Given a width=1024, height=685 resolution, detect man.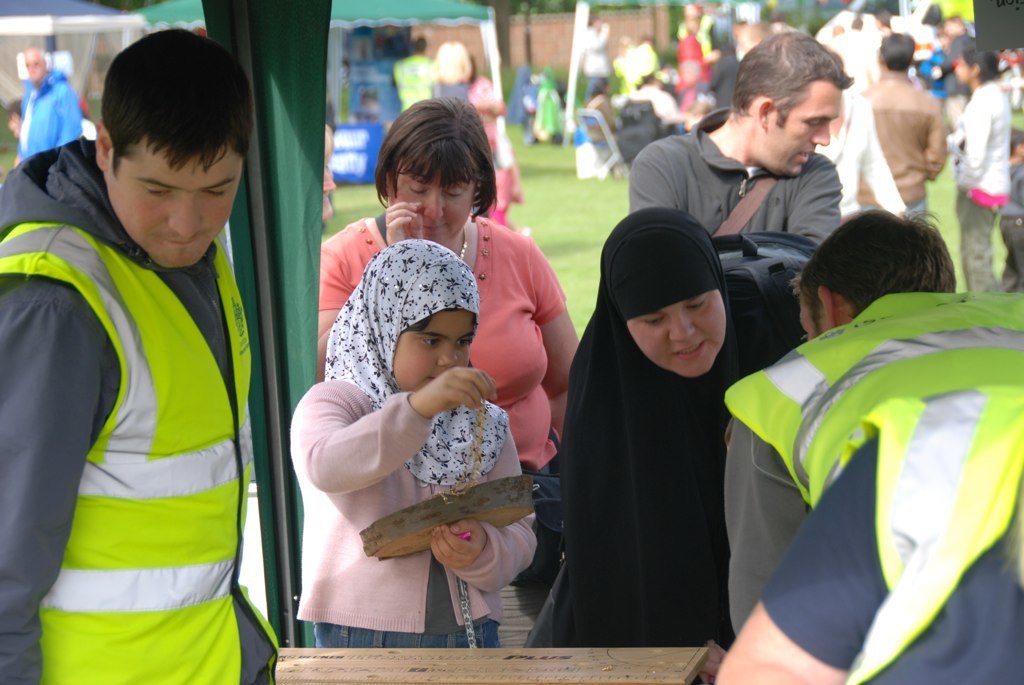
box(611, 57, 909, 295).
